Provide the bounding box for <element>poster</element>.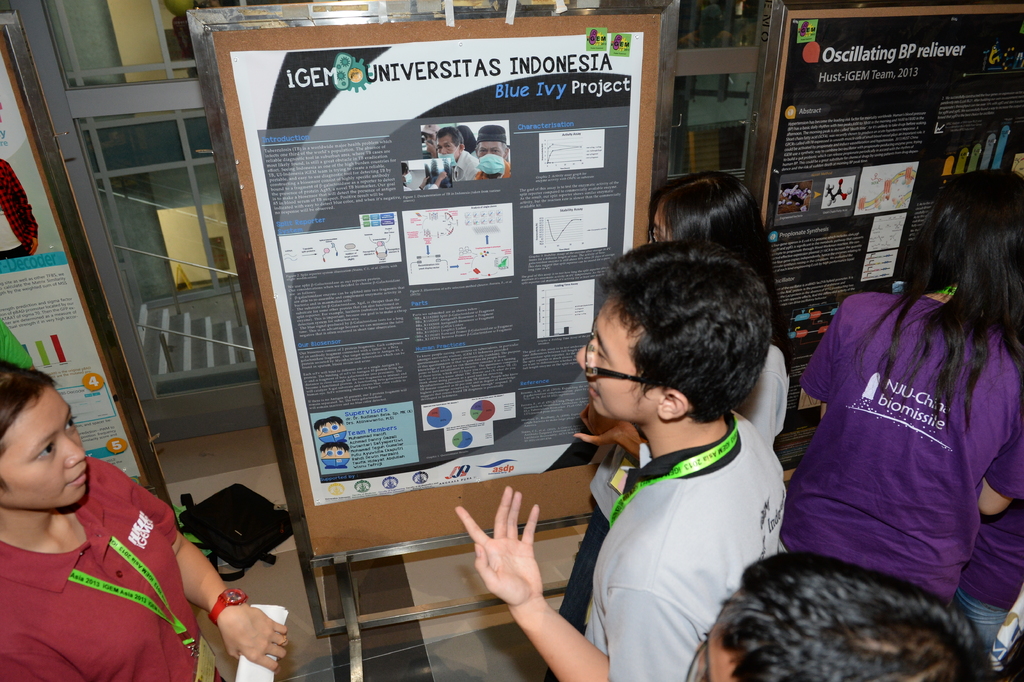
[229,31,643,504].
